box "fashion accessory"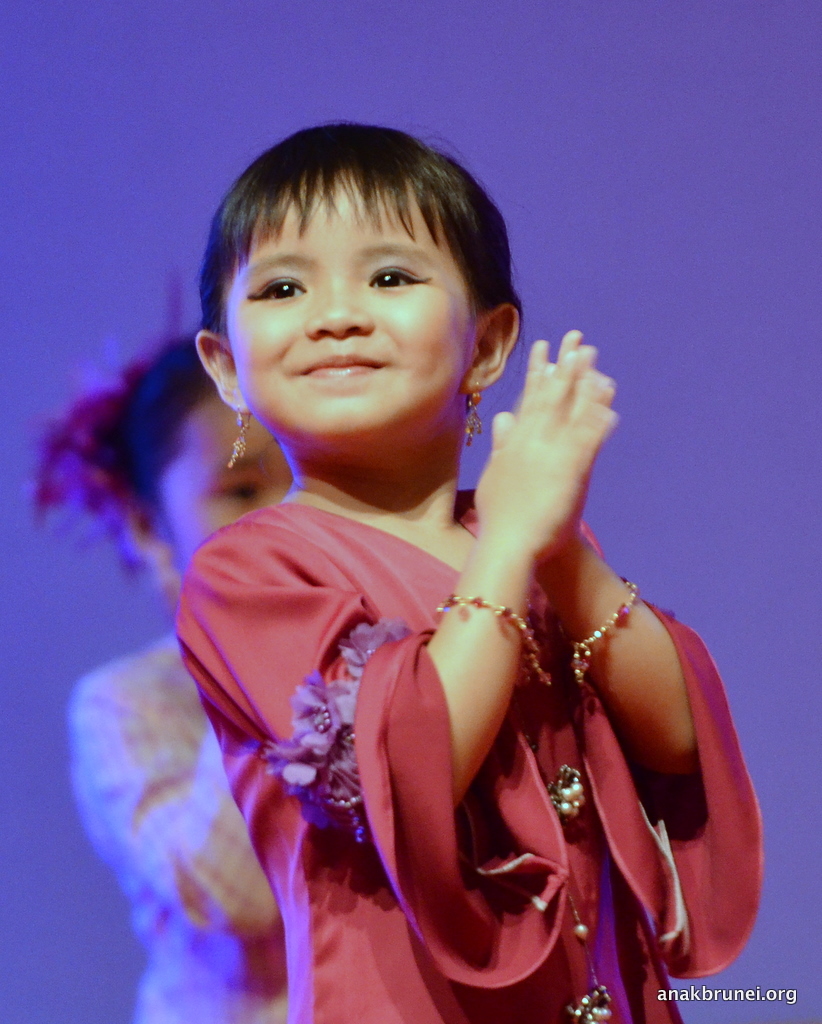
region(564, 991, 615, 1023)
